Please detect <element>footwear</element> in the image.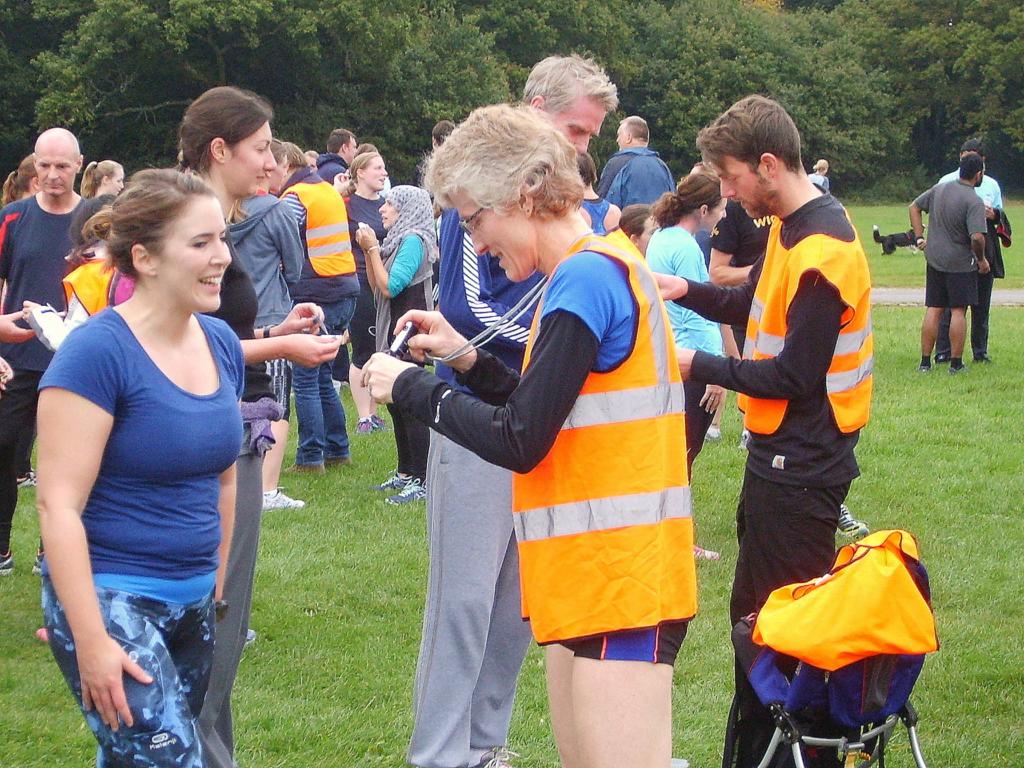
<bbox>918, 366, 929, 373</bbox>.
